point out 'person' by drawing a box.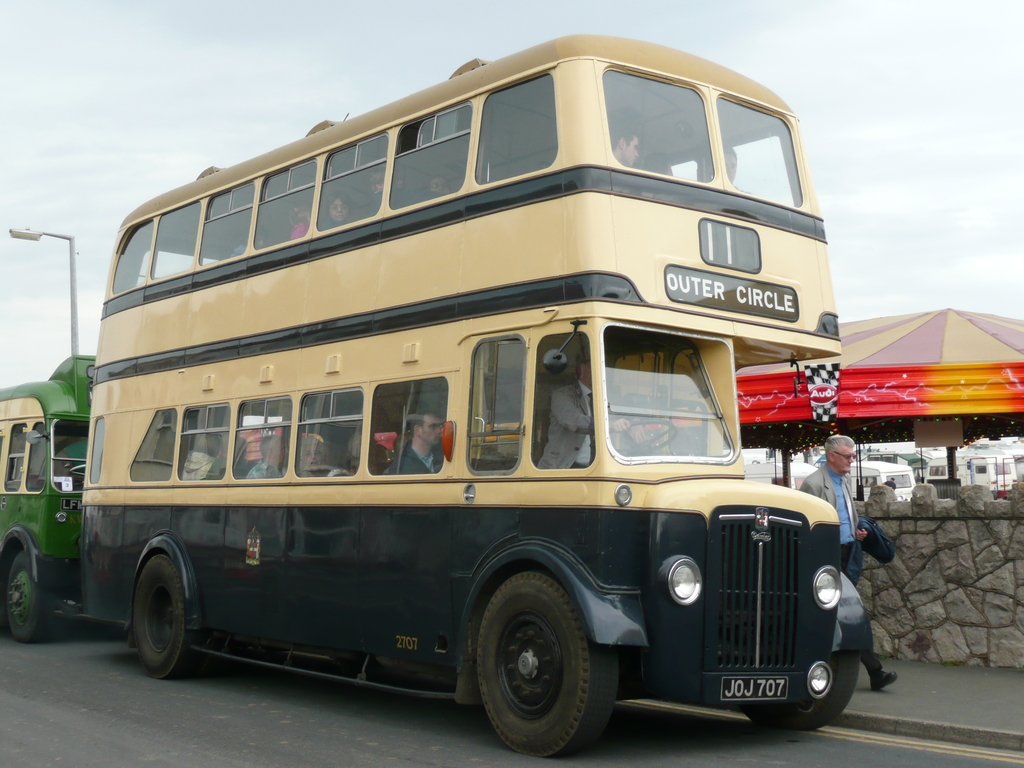
<bbox>723, 144, 737, 182</bbox>.
